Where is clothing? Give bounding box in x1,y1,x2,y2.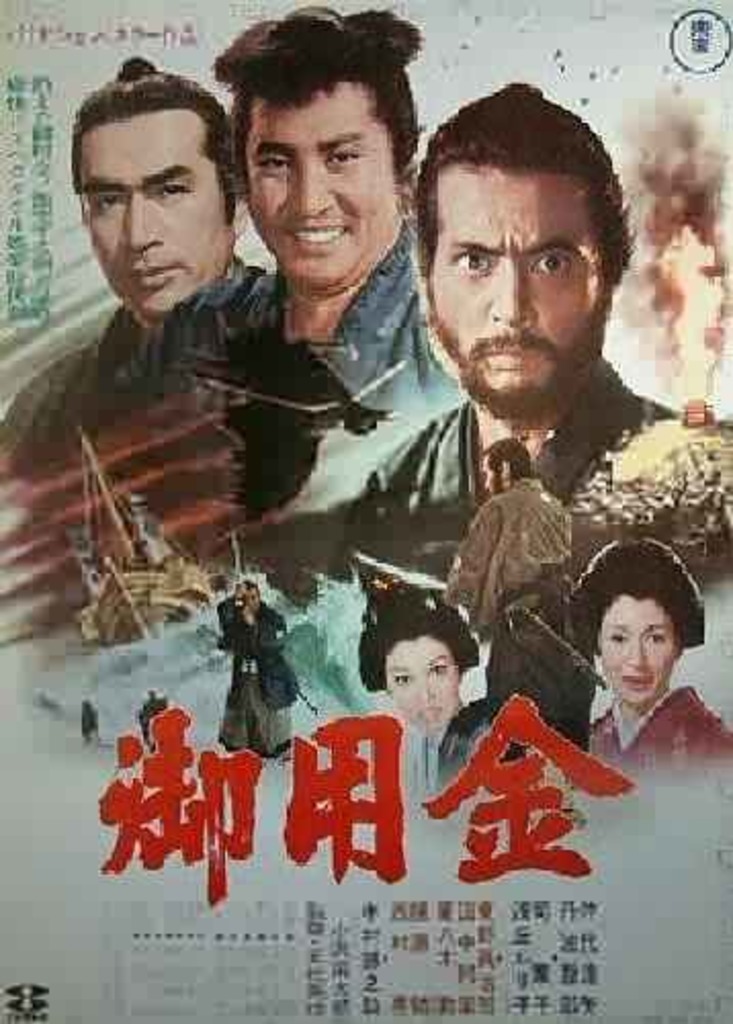
221,248,452,516.
